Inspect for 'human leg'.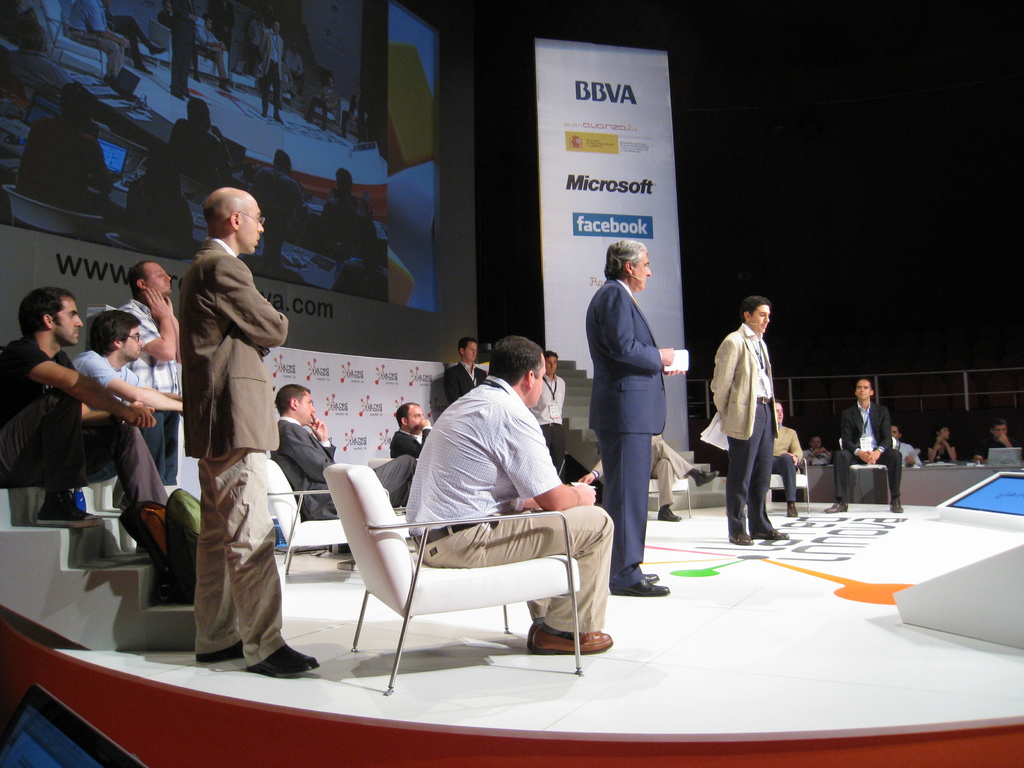
Inspection: detection(84, 417, 166, 508).
